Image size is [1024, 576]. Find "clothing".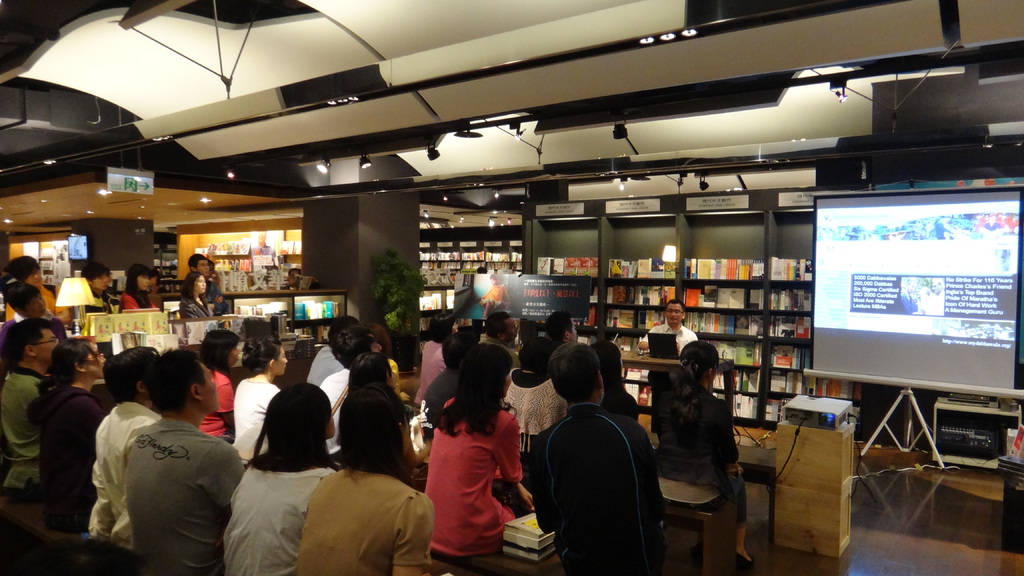
bbox(527, 371, 676, 570).
